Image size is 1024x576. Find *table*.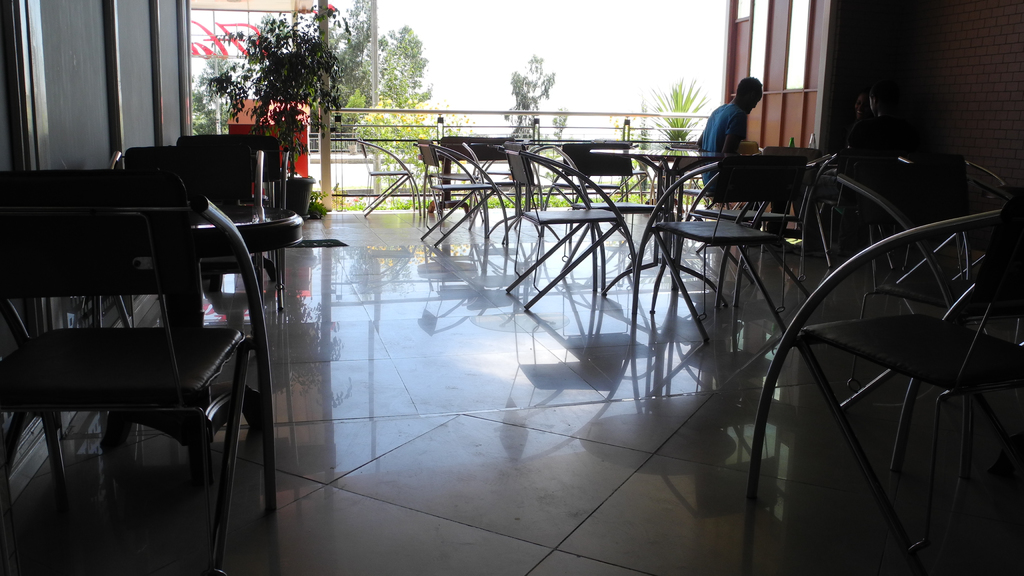
666 204 755 307.
